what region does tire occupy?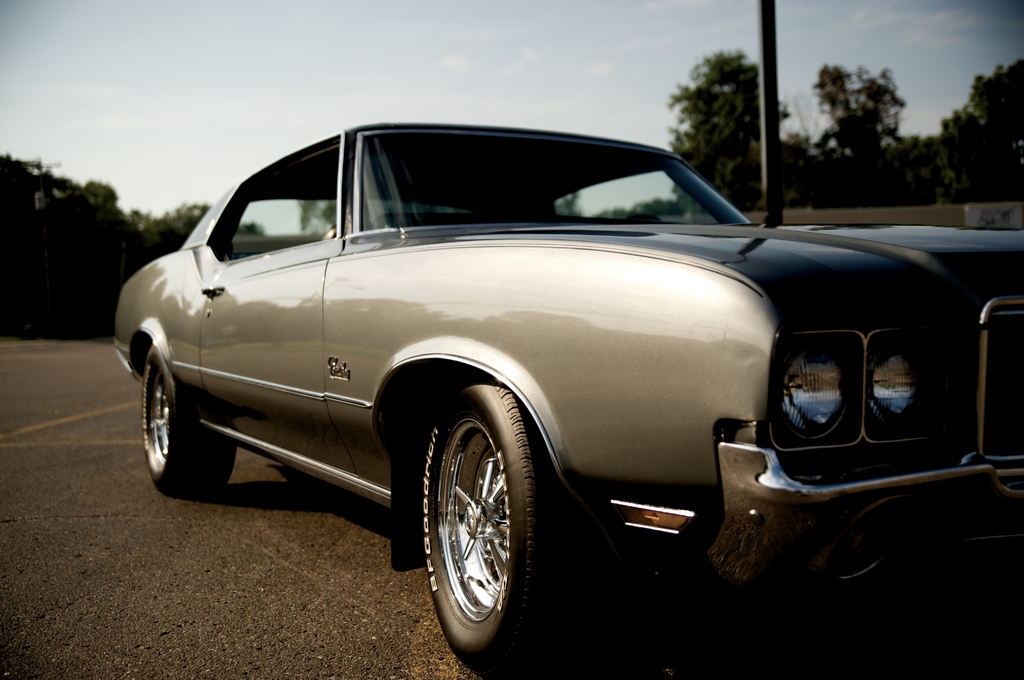
[138, 345, 239, 491].
